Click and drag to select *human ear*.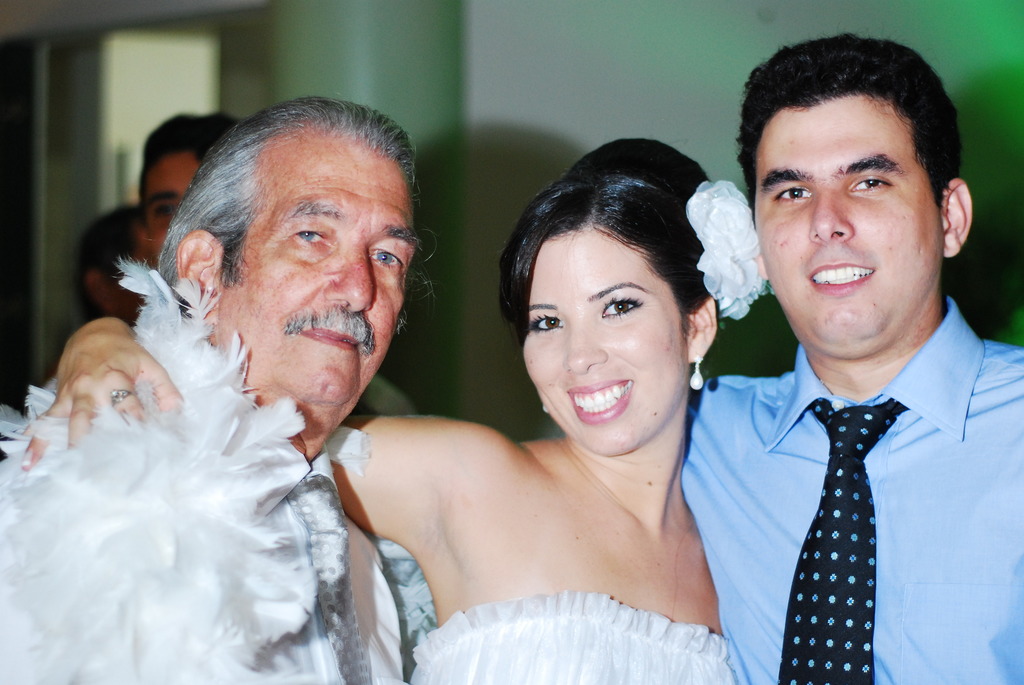
Selection: bbox=[85, 270, 108, 308].
